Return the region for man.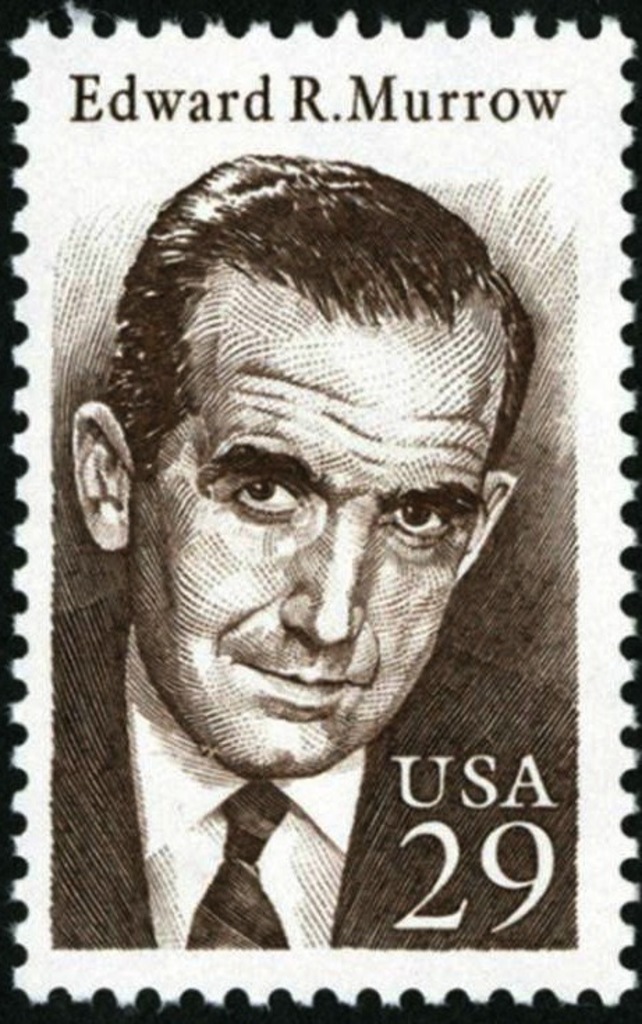
bbox=(29, 153, 588, 945).
